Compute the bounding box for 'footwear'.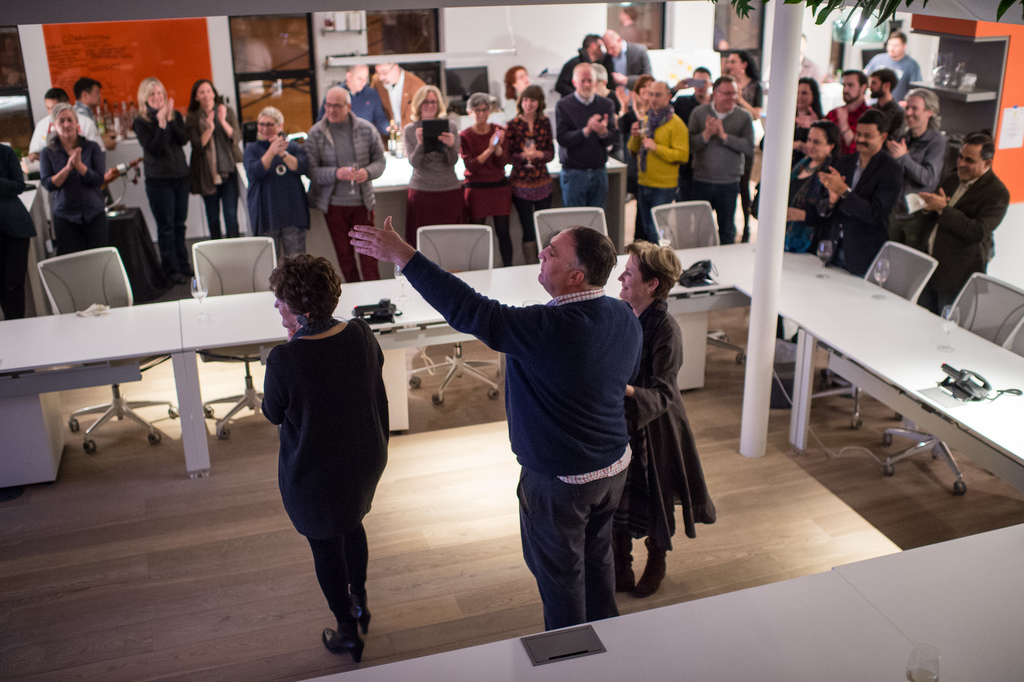
left=635, top=547, right=668, bottom=599.
